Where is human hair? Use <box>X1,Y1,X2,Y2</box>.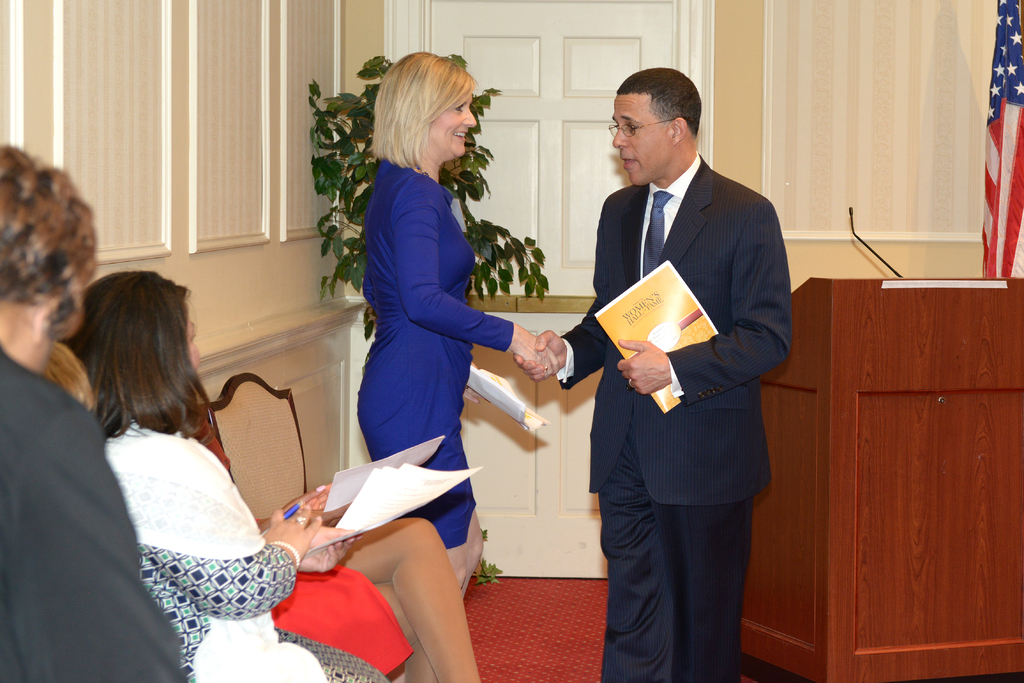
<box>63,273,209,438</box>.
